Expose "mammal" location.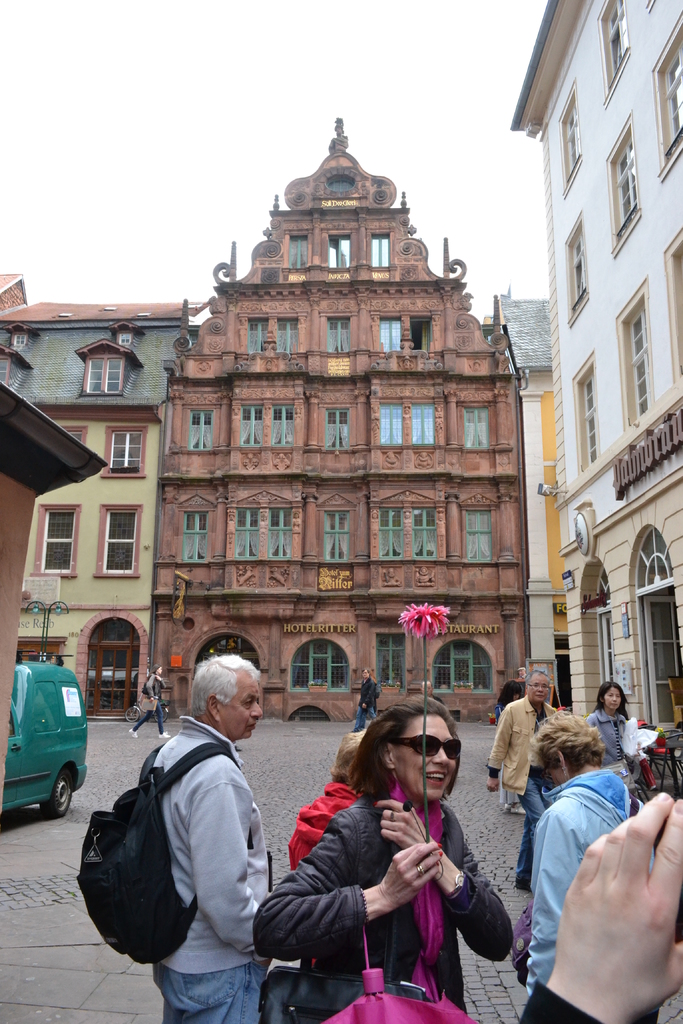
Exposed at <region>383, 571, 402, 585</region>.
